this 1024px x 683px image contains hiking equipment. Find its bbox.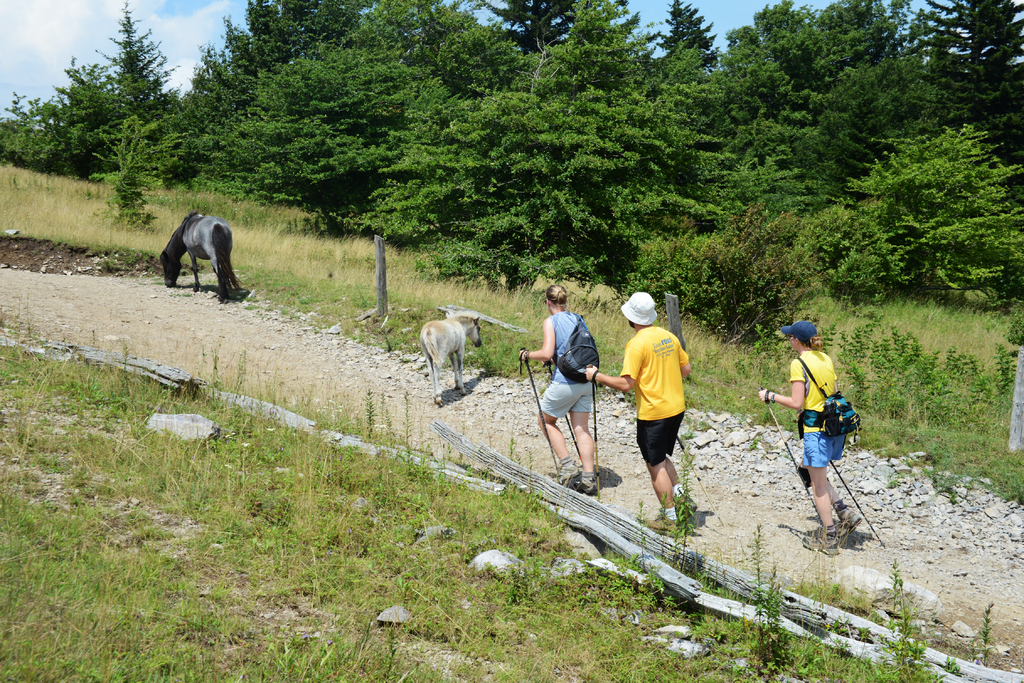
select_region(758, 384, 822, 521).
